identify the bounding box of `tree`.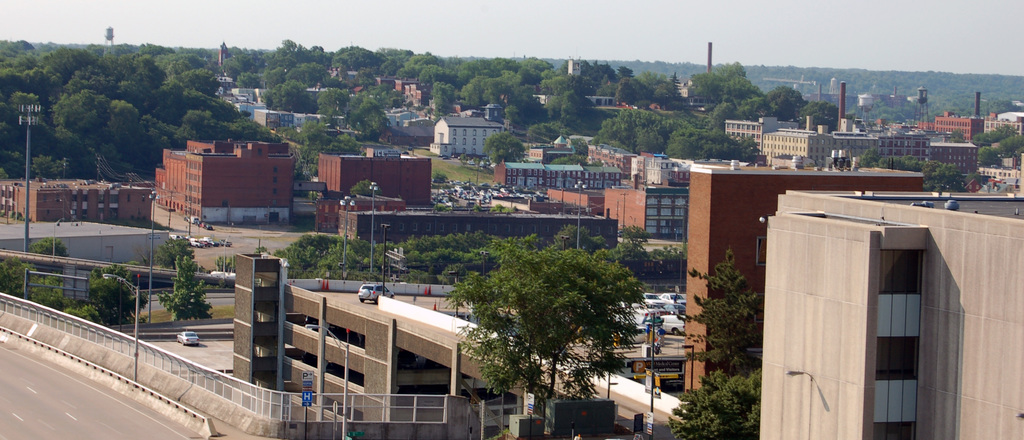
{"x1": 766, "y1": 88, "x2": 800, "y2": 120}.
